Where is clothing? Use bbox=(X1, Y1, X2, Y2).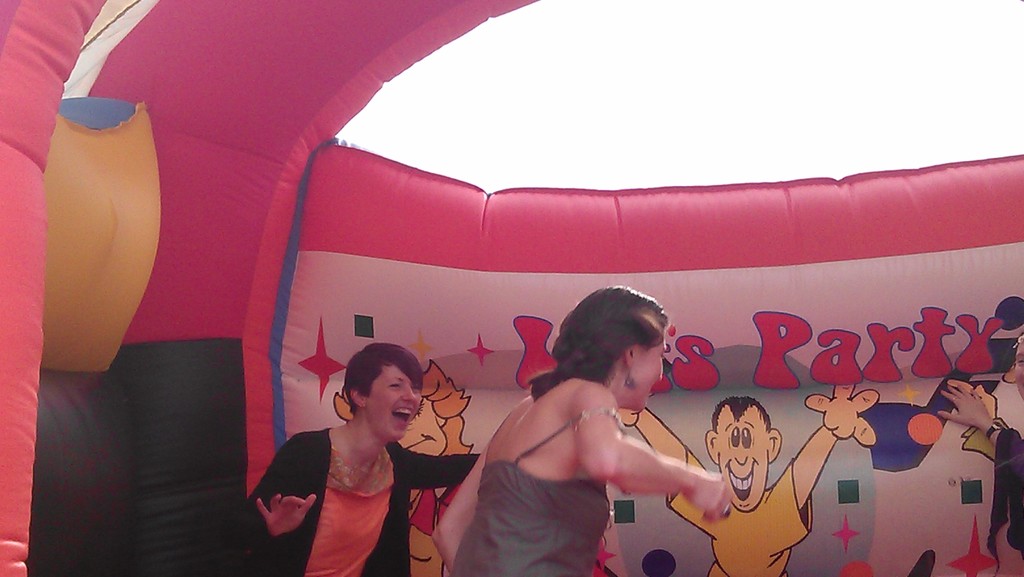
bbox=(661, 444, 813, 576).
